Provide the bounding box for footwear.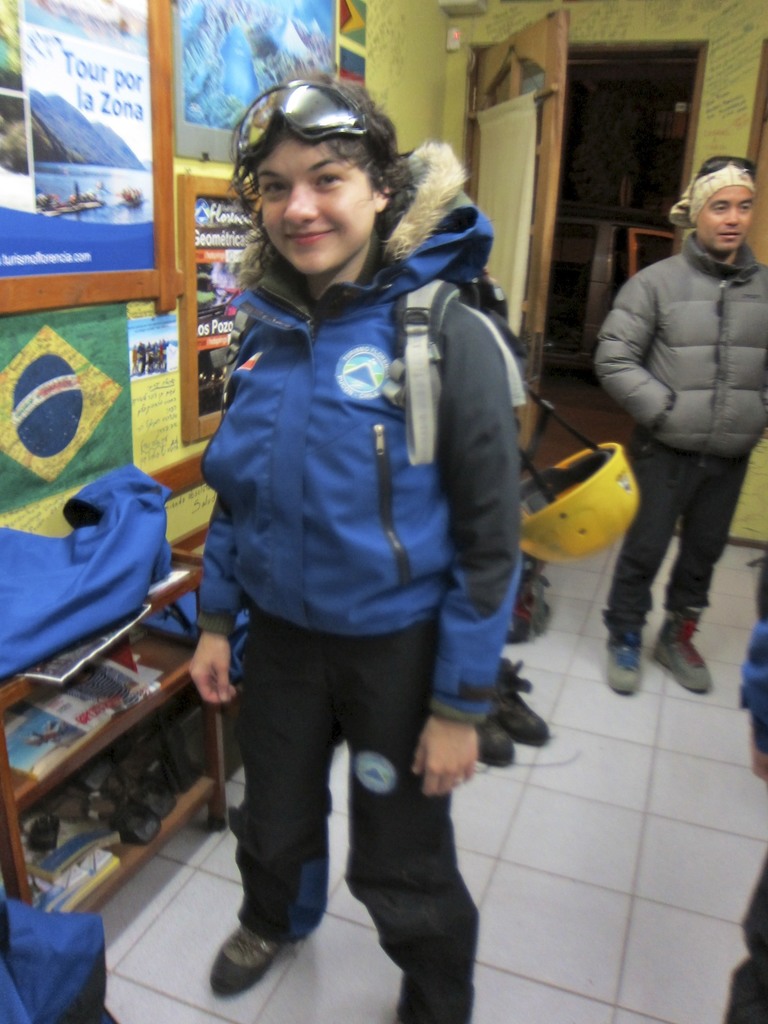
BBox(604, 632, 639, 695).
